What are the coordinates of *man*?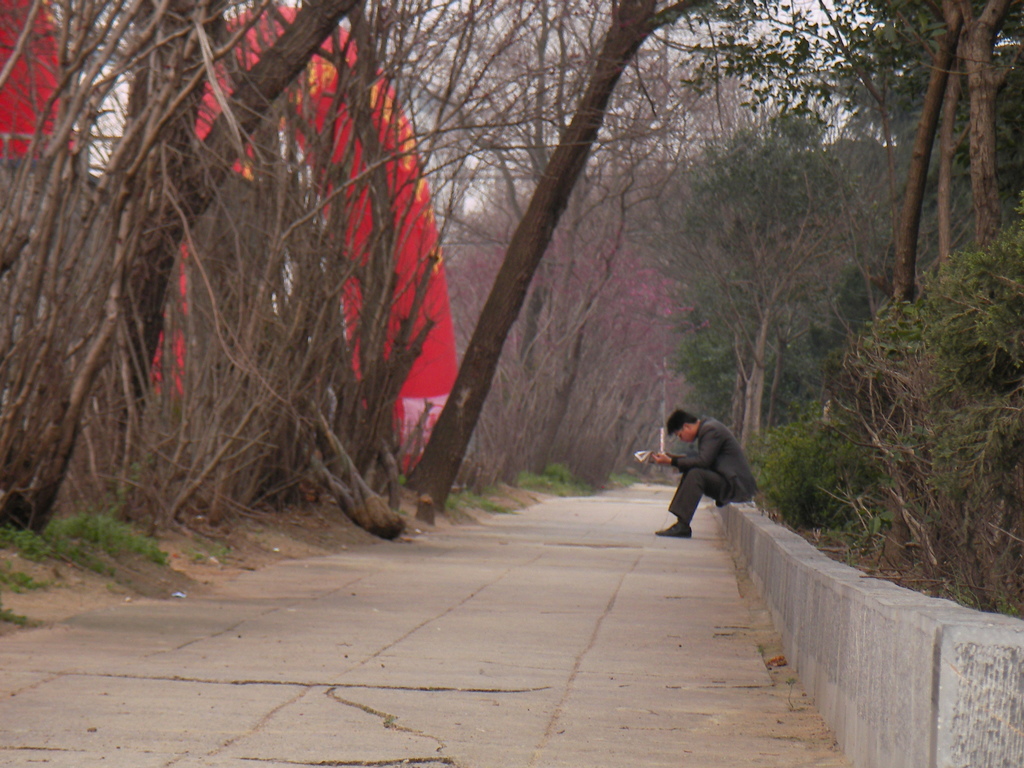
bbox=[640, 415, 764, 557].
